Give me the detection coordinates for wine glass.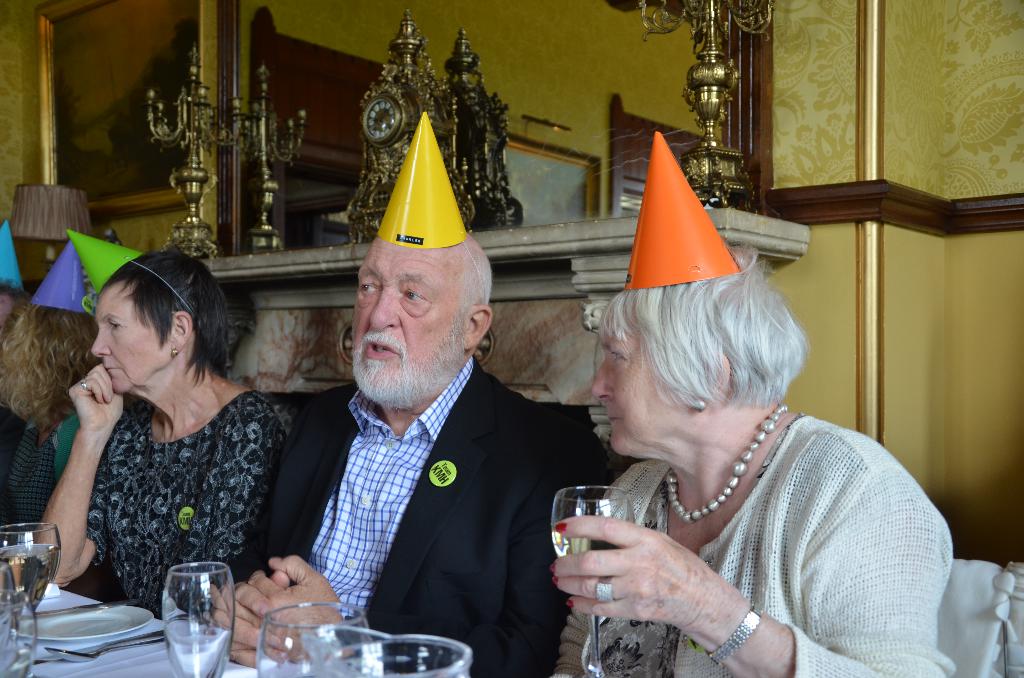
[553, 482, 639, 677].
